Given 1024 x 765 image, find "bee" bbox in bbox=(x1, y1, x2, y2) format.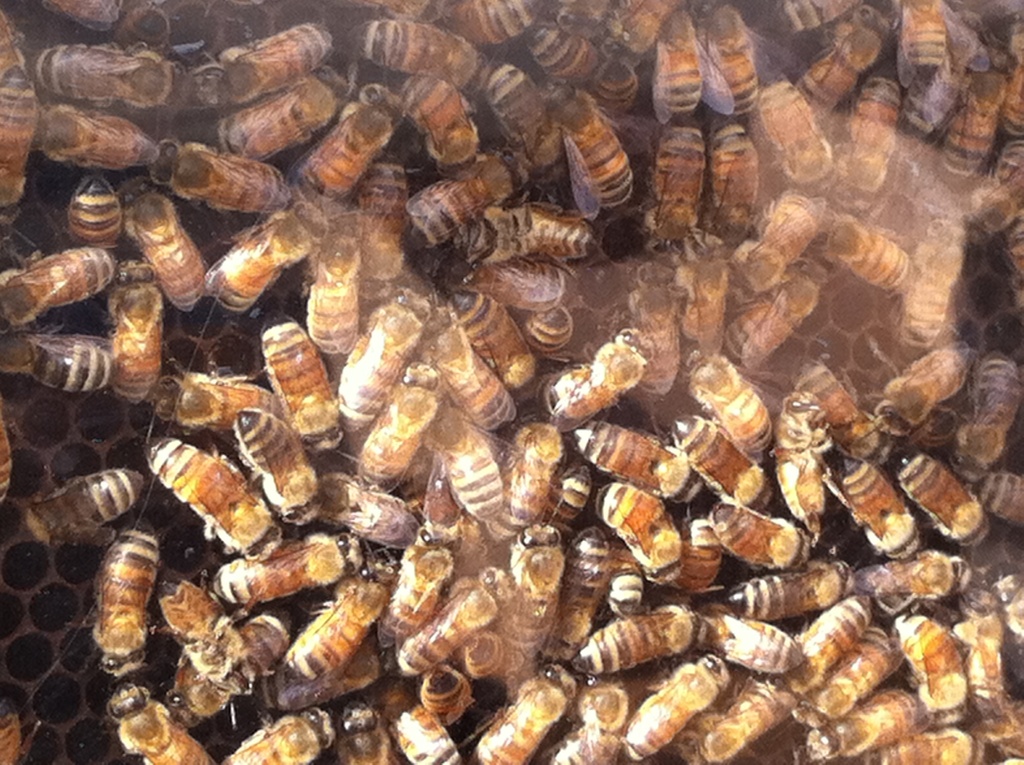
bbox=(0, 239, 117, 326).
